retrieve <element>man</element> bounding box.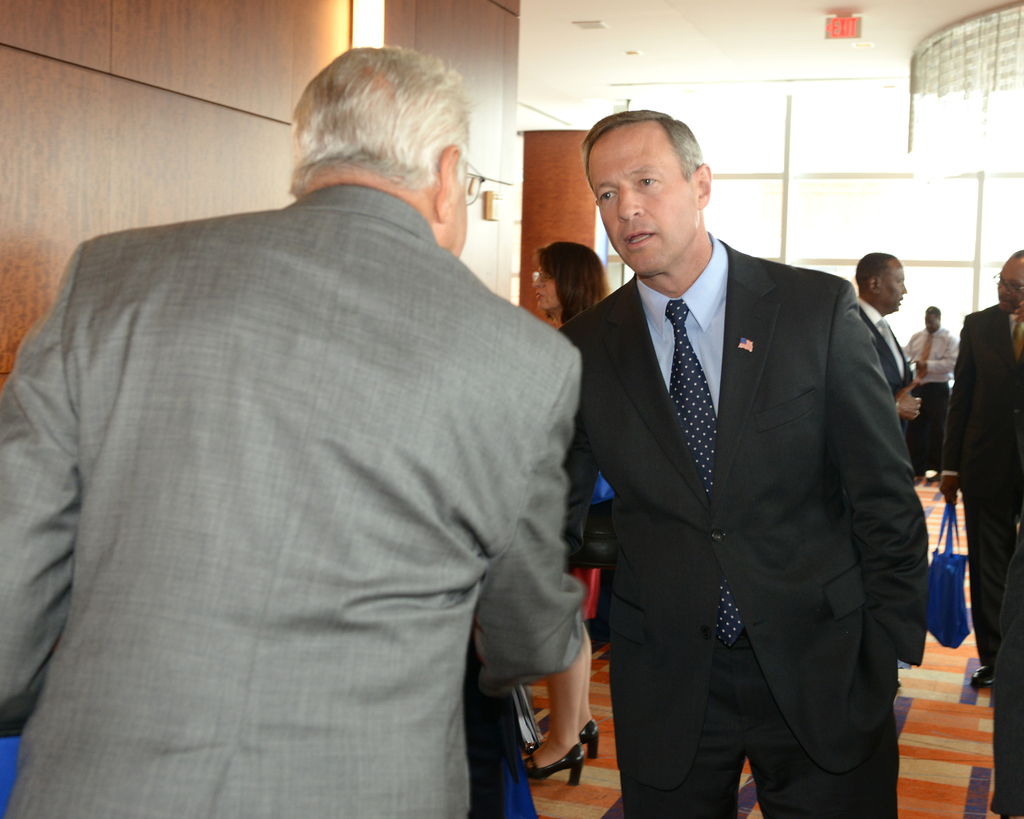
Bounding box: 906:305:961:477.
